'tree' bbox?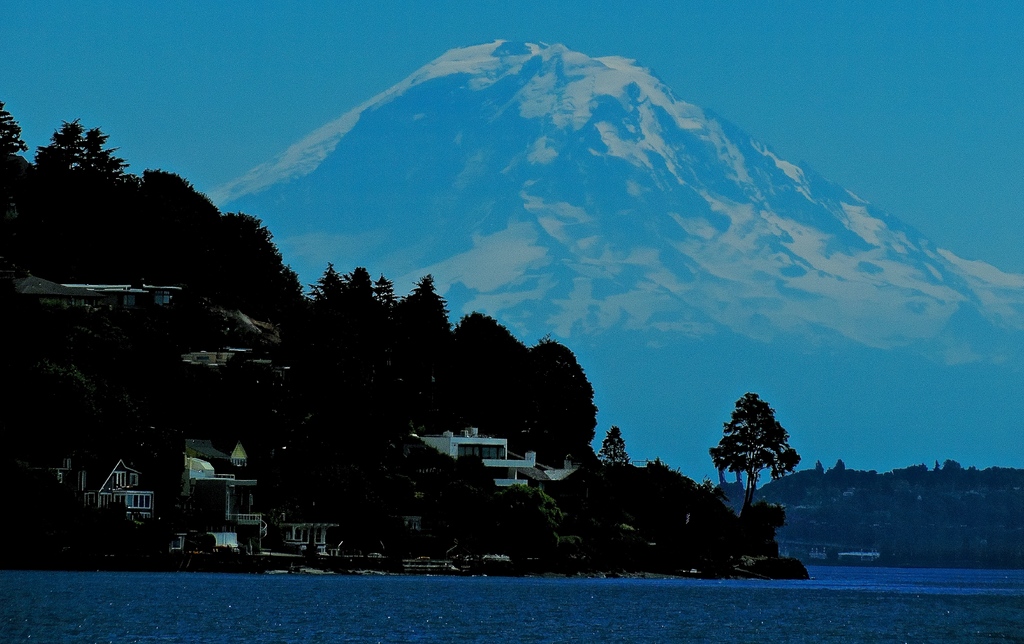
detection(223, 209, 286, 286)
